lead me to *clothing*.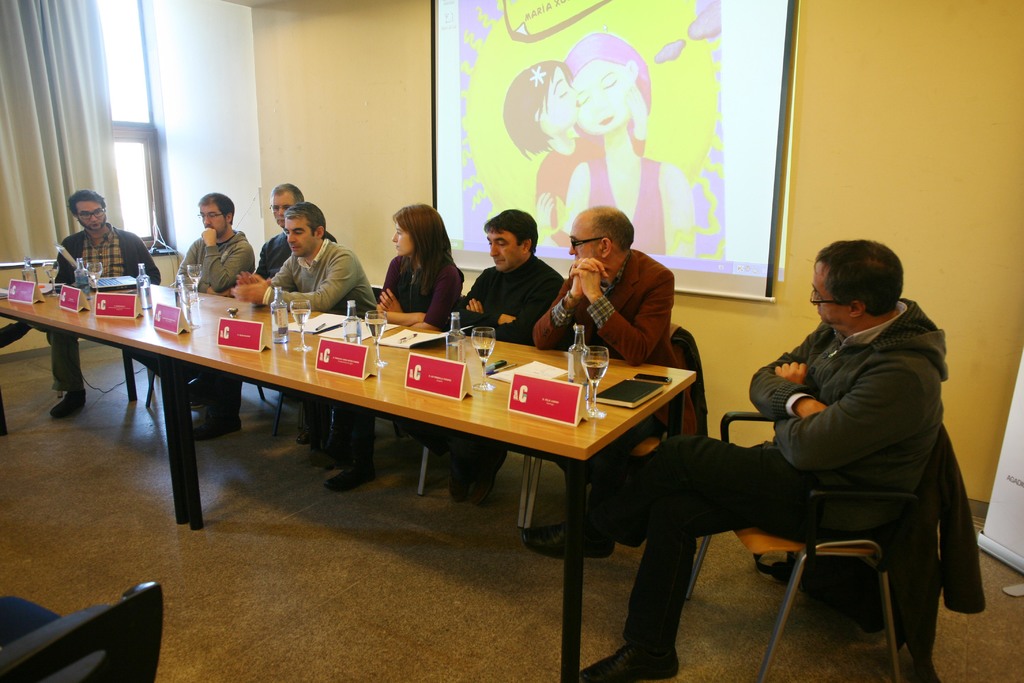
Lead to region(338, 242, 465, 465).
